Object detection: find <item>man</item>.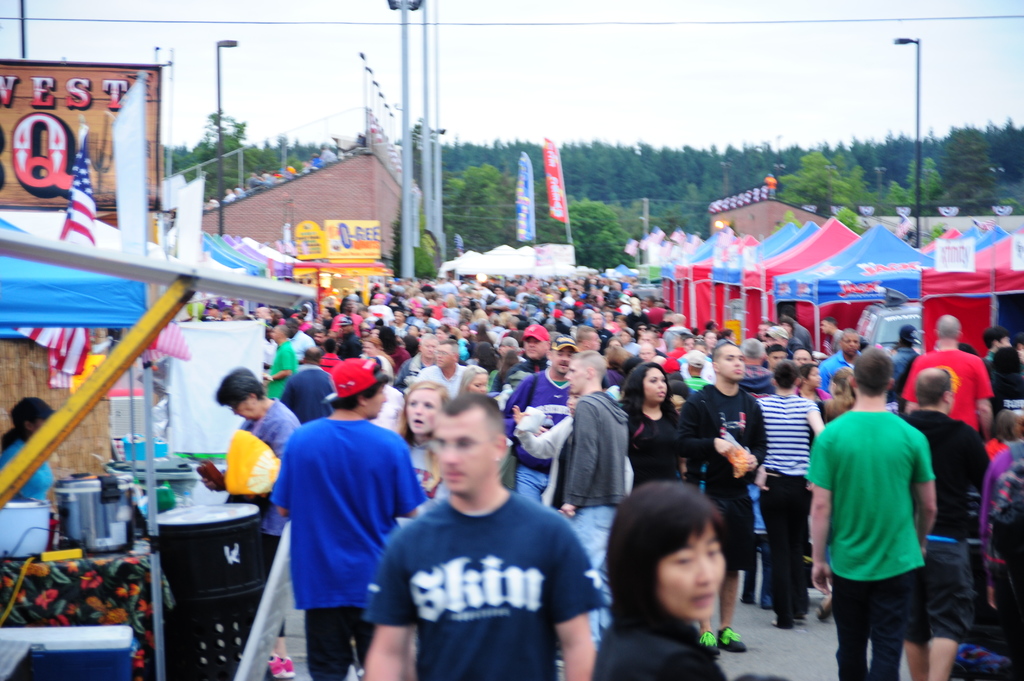
[884,324,920,406].
